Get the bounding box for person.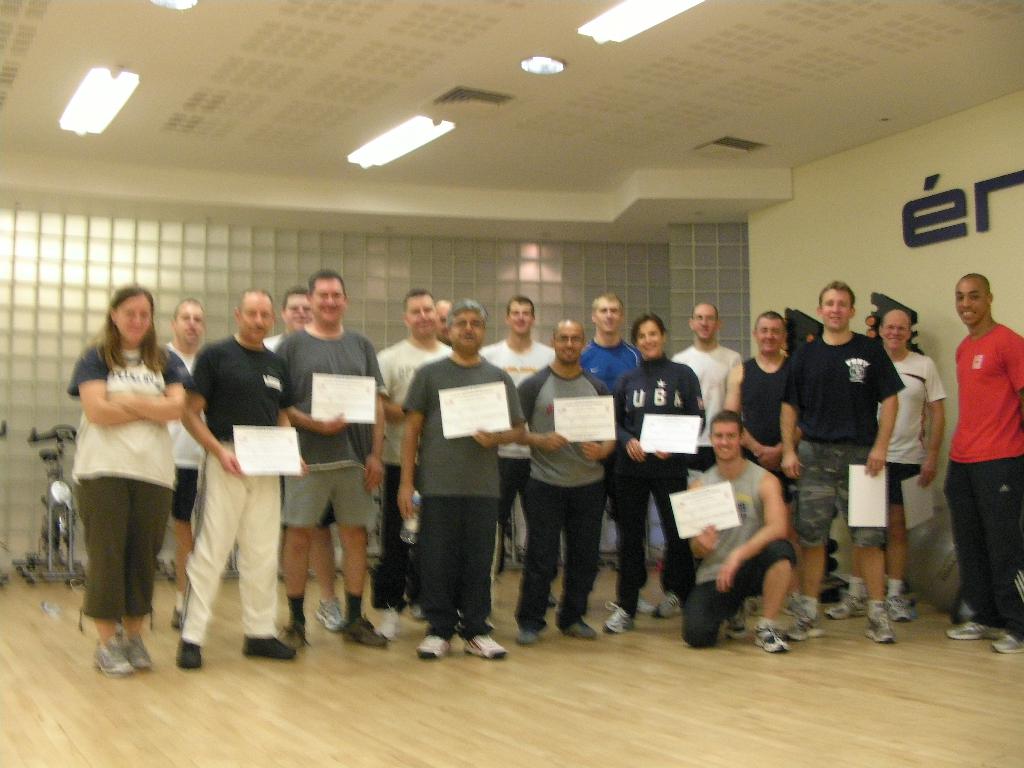
box(265, 286, 349, 634).
